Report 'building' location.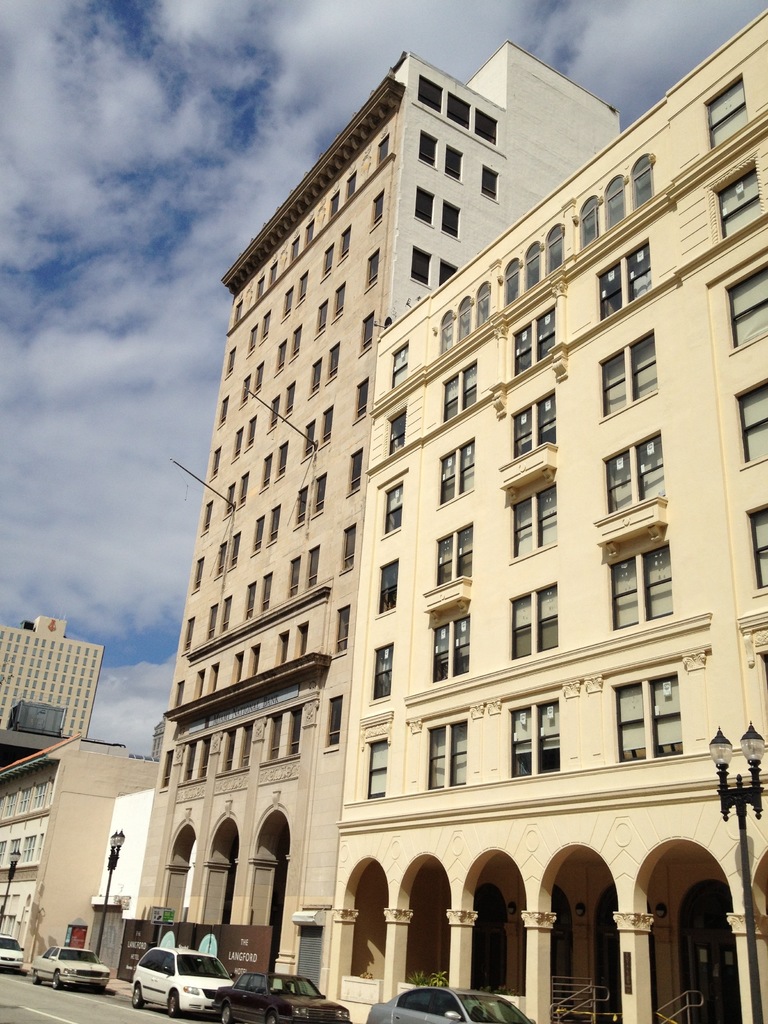
Report: rect(128, 716, 166, 764).
